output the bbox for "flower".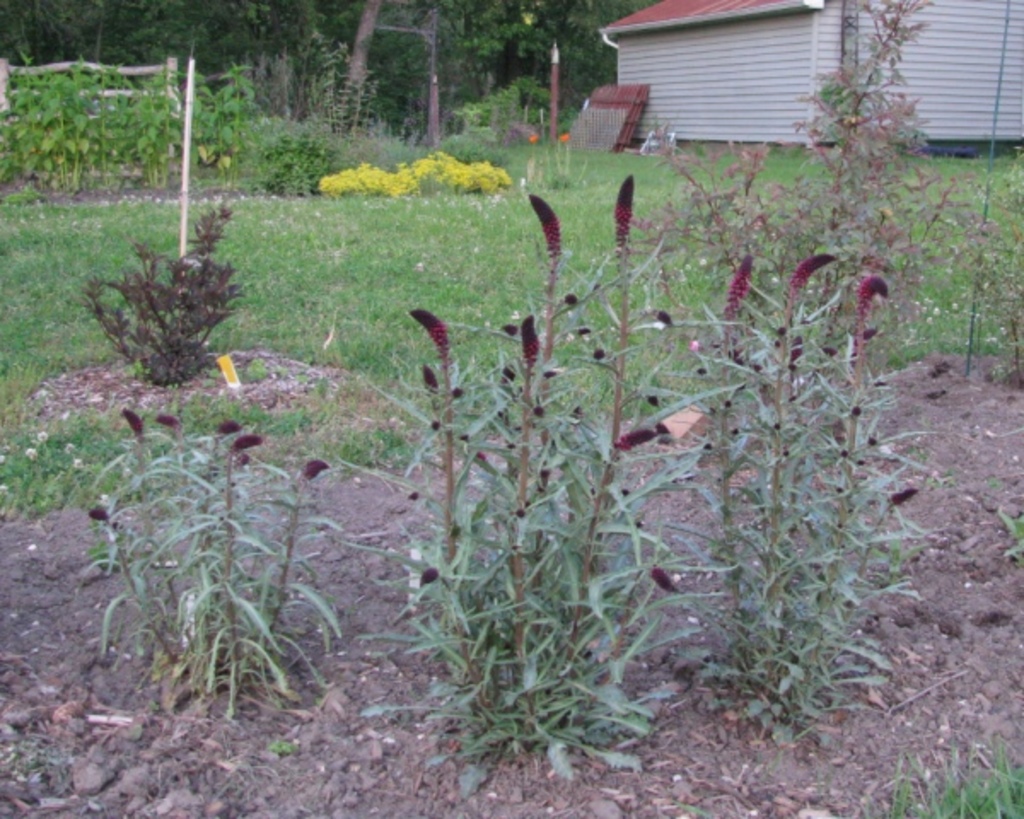
x1=160, y1=411, x2=183, y2=430.
